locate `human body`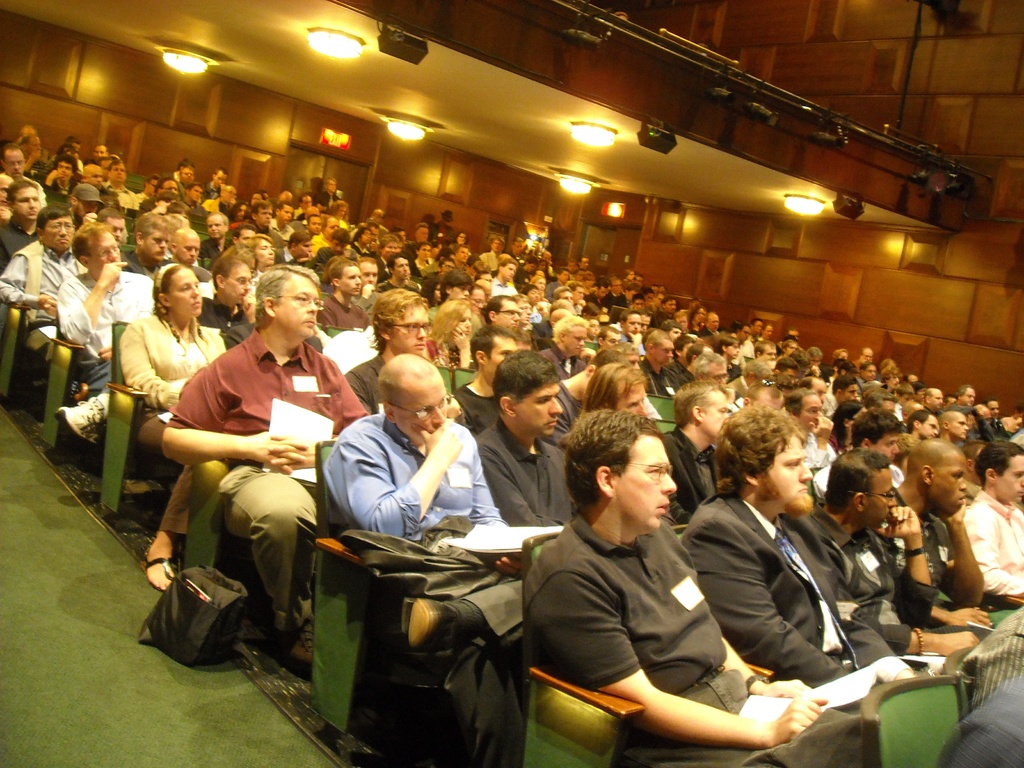
locate(475, 268, 493, 284)
